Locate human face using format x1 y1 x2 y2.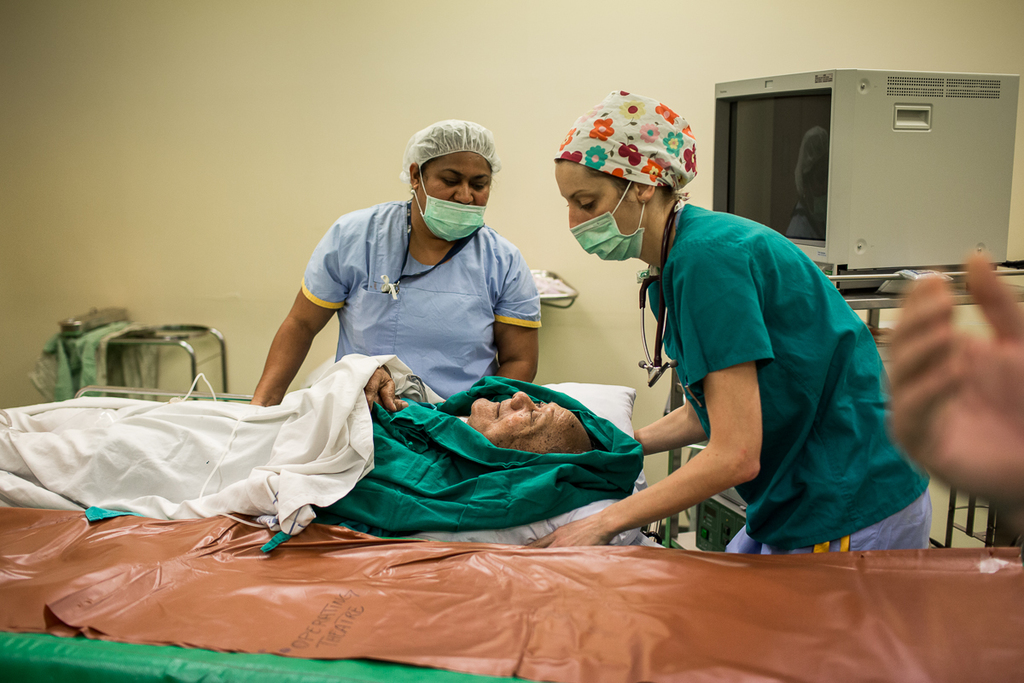
470 391 578 449.
